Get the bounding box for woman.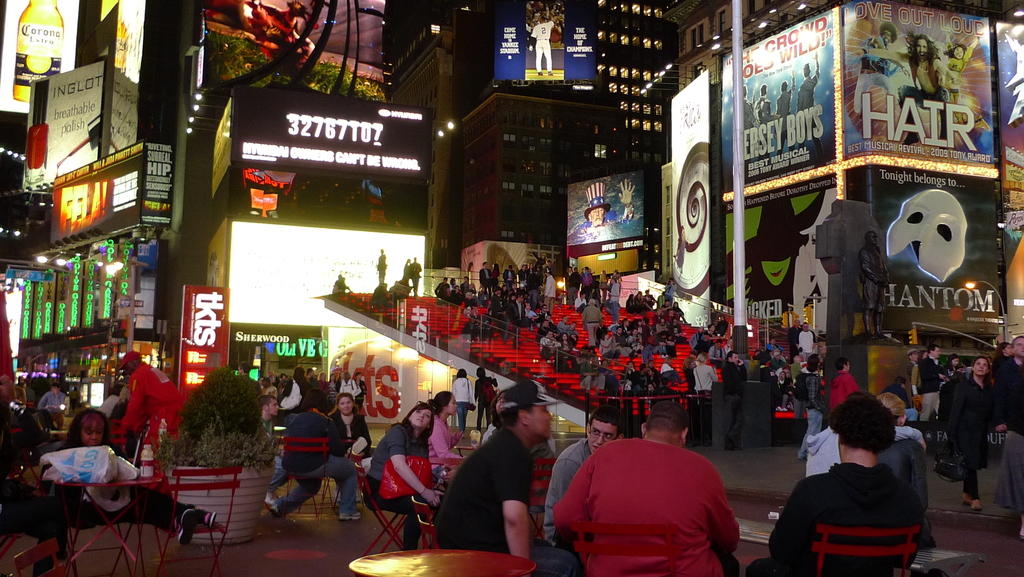
{"x1": 621, "y1": 361, "x2": 637, "y2": 392}.
